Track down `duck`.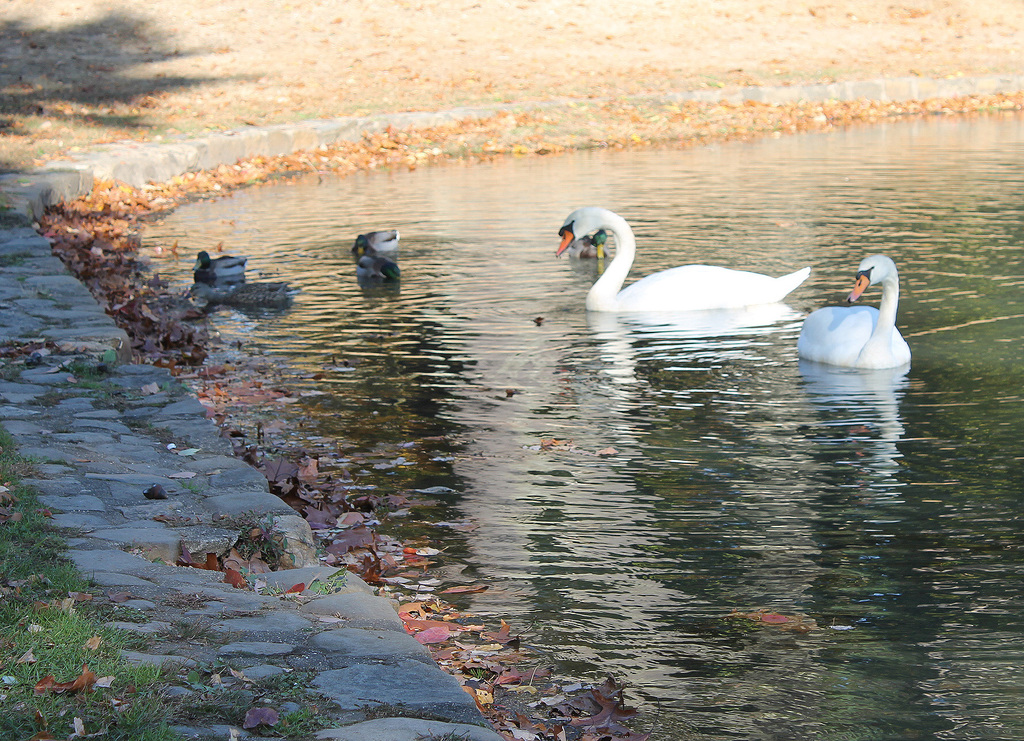
Tracked to bbox=(798, 253, 919, 367).
